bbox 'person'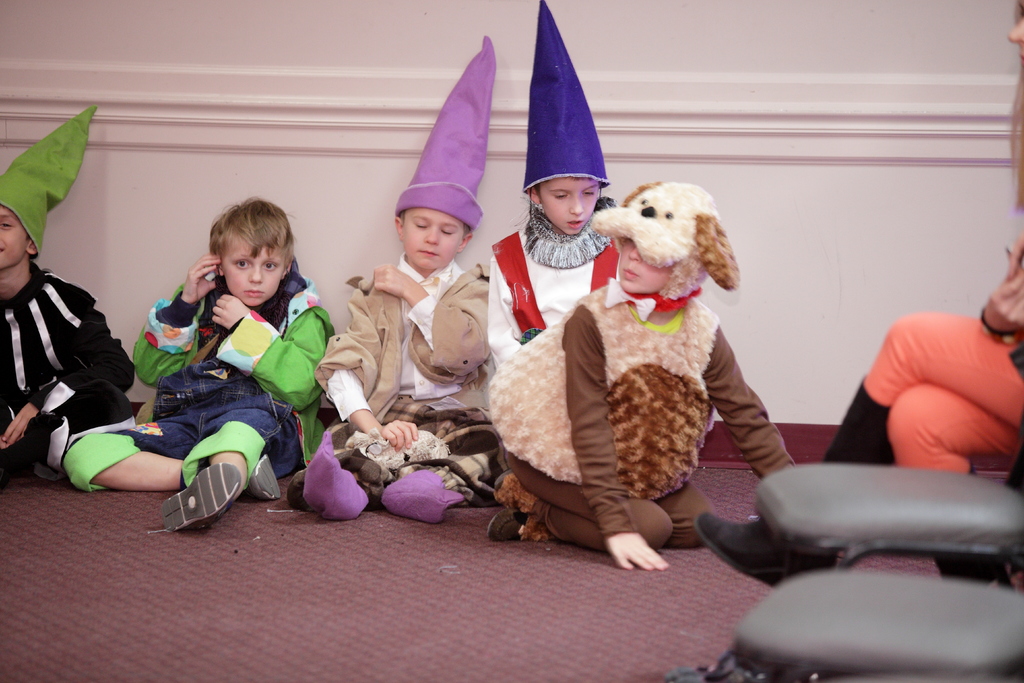
box=[486, 0, 621, 370]
